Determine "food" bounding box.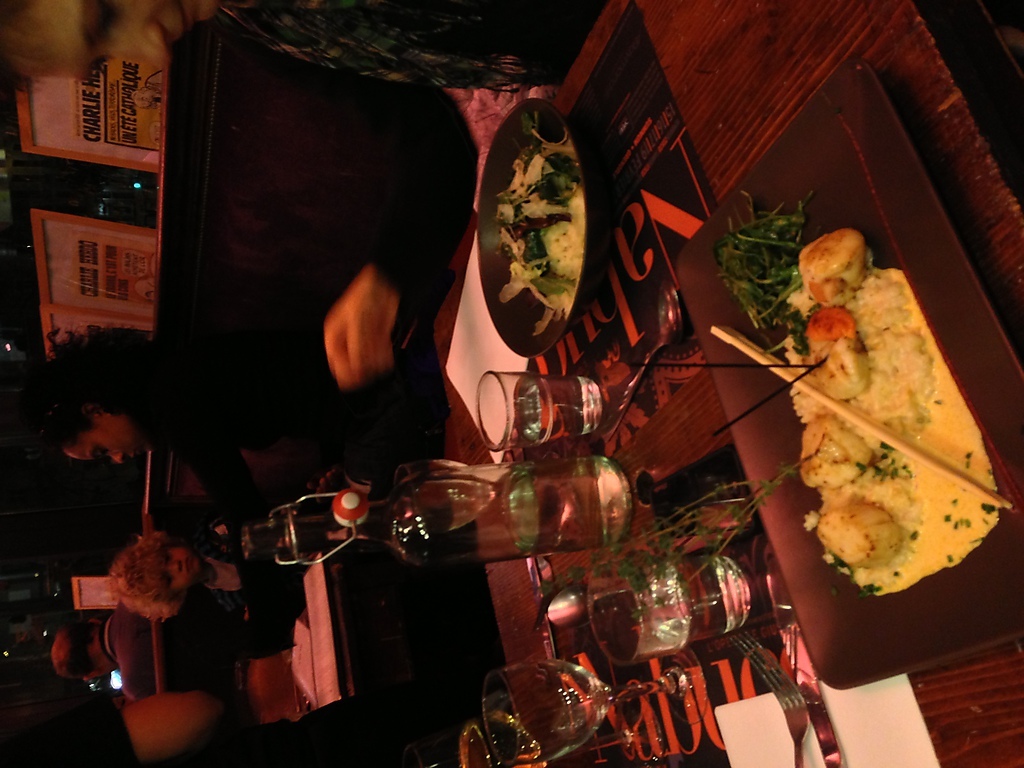
Determined: region(753, 227, 981, 616).
